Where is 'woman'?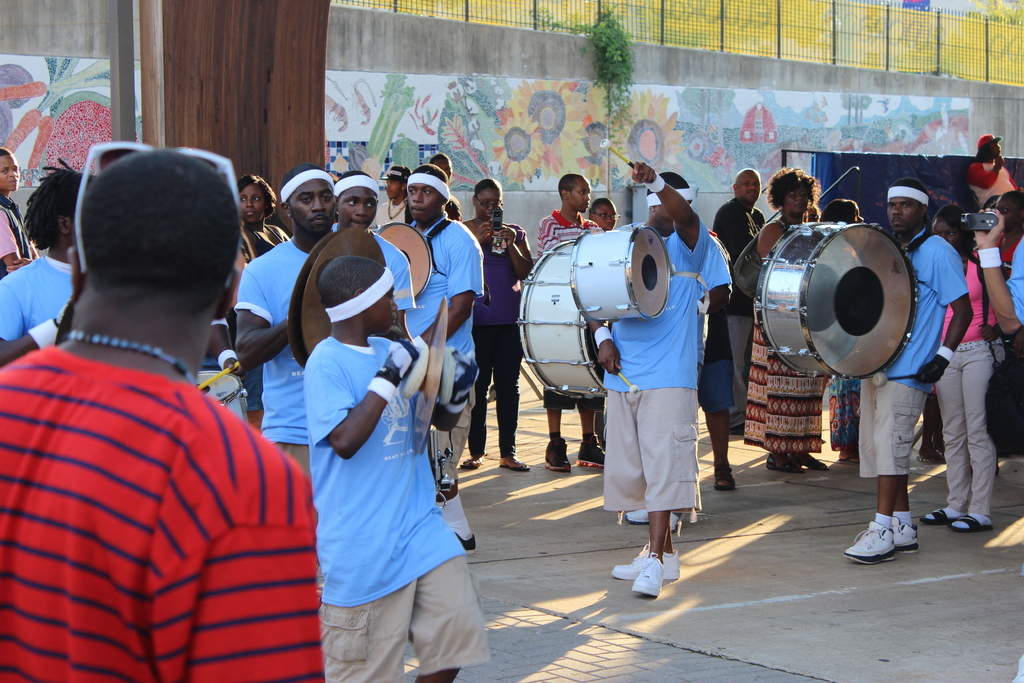
pyautogui.locateOnScreen(920, 202, 995, 534).
